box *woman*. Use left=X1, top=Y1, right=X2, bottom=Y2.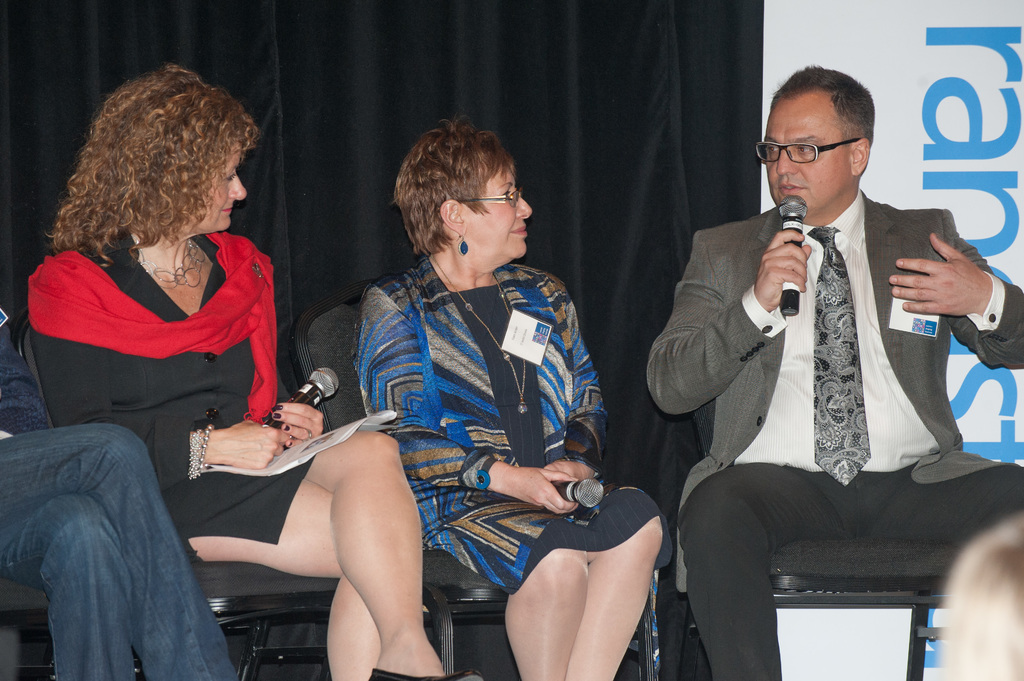
left=87, top=93, right=441, bottom=669.
